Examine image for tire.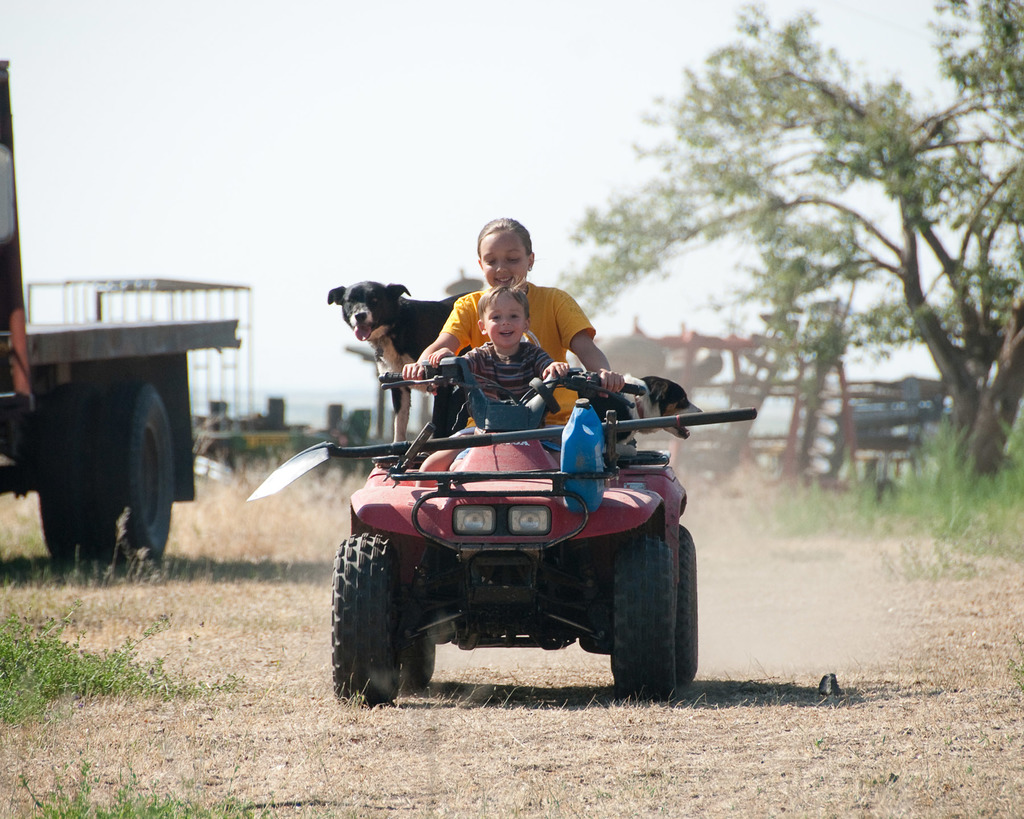
Examination result: <region>399, 637, 434, 690</region>.
